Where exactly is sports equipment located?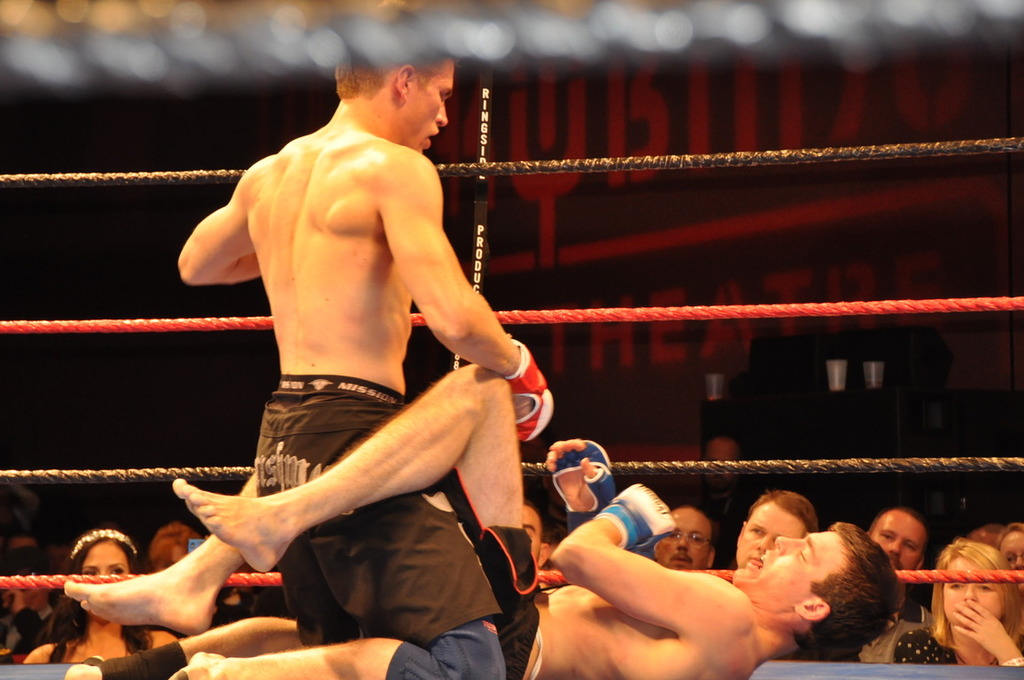
Its bounding box is locate(544, 441, 619, 535).
